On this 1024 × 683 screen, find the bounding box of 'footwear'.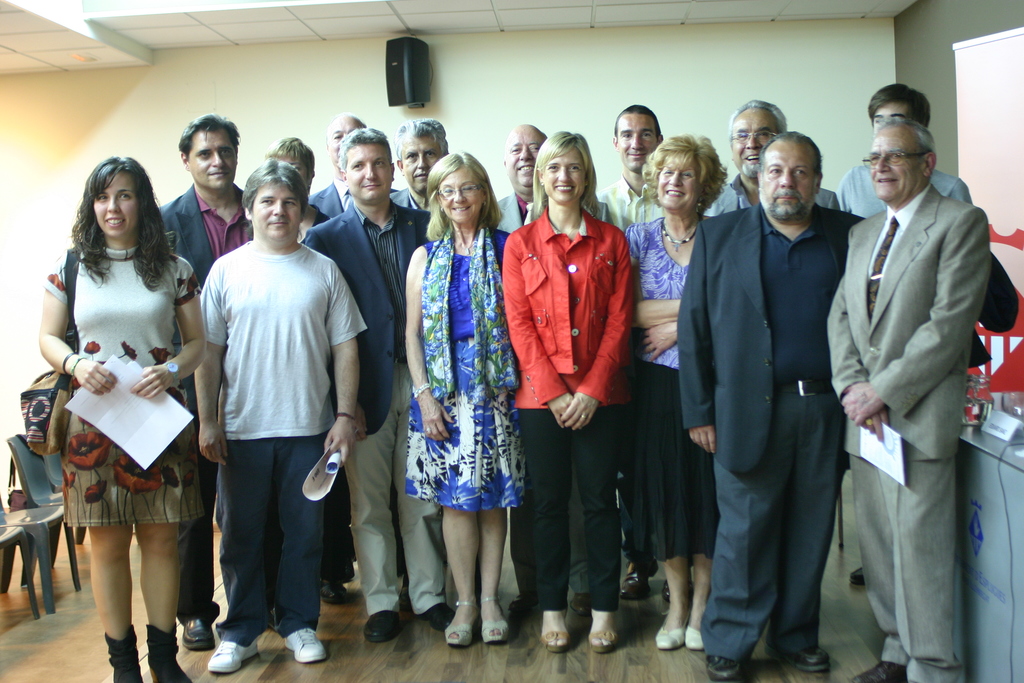
Bounding box: Rect(360, 604, 405, 646).
